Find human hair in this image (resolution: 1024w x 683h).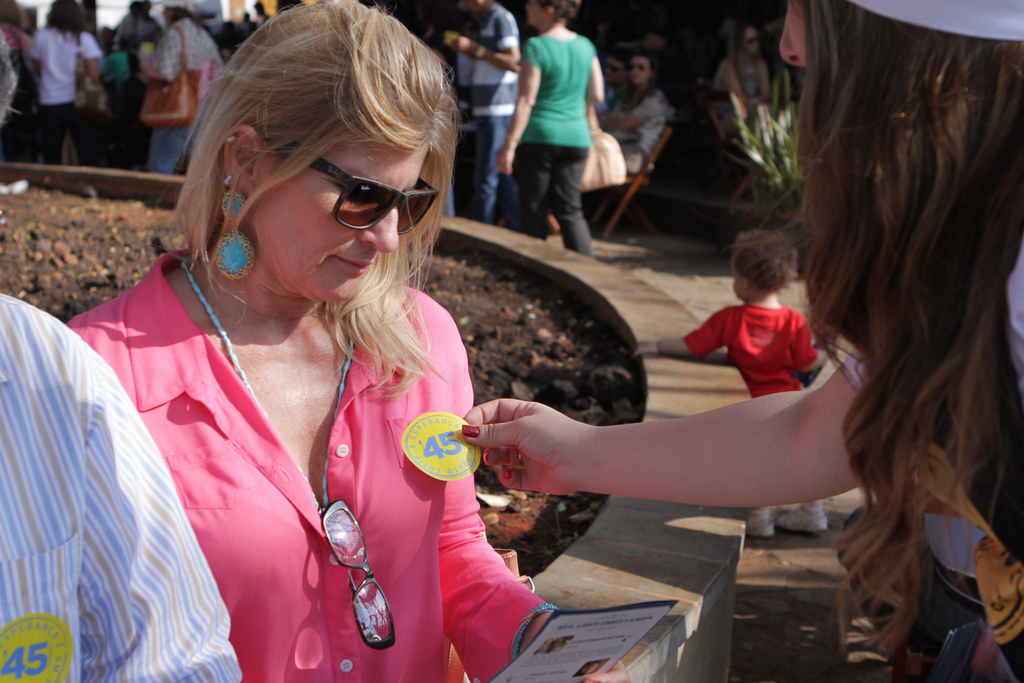
732,22,764,73.
